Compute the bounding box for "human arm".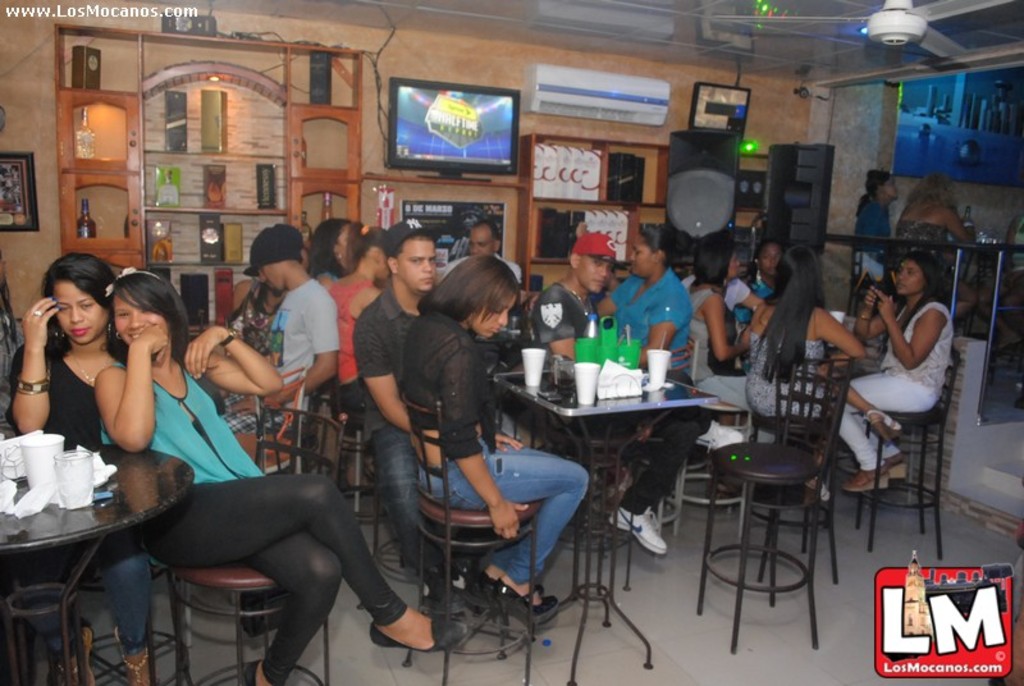
box(703, 292, 749, 363).
